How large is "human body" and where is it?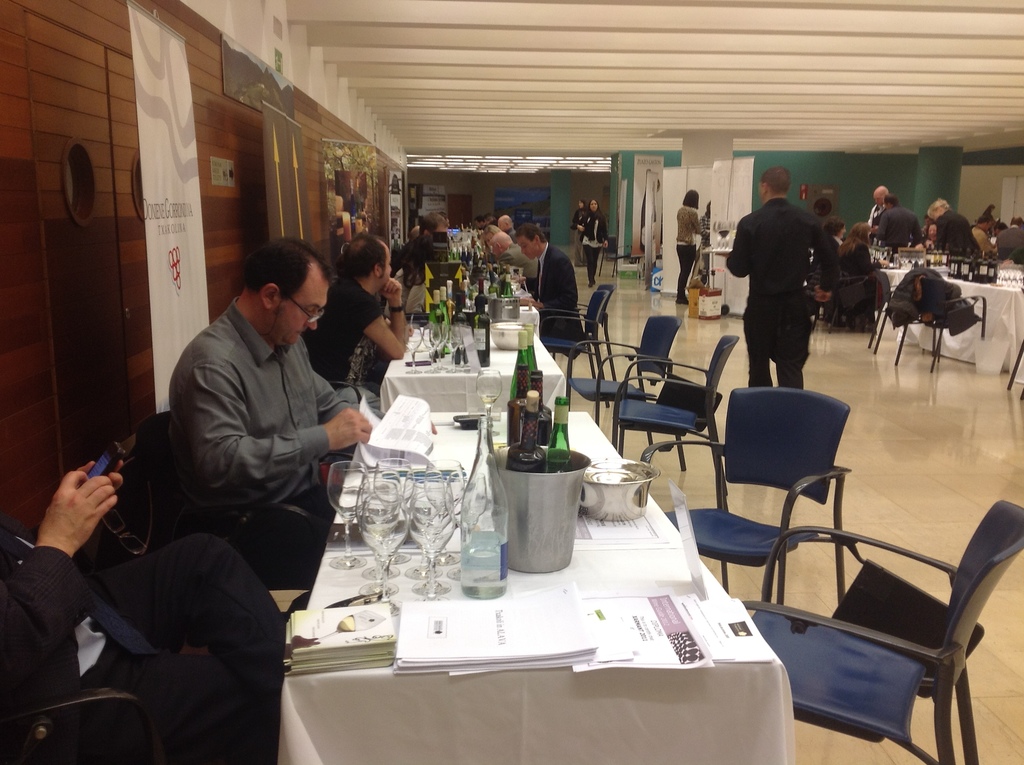
Bounding box: bbox=(315, 236, 411, 414).
